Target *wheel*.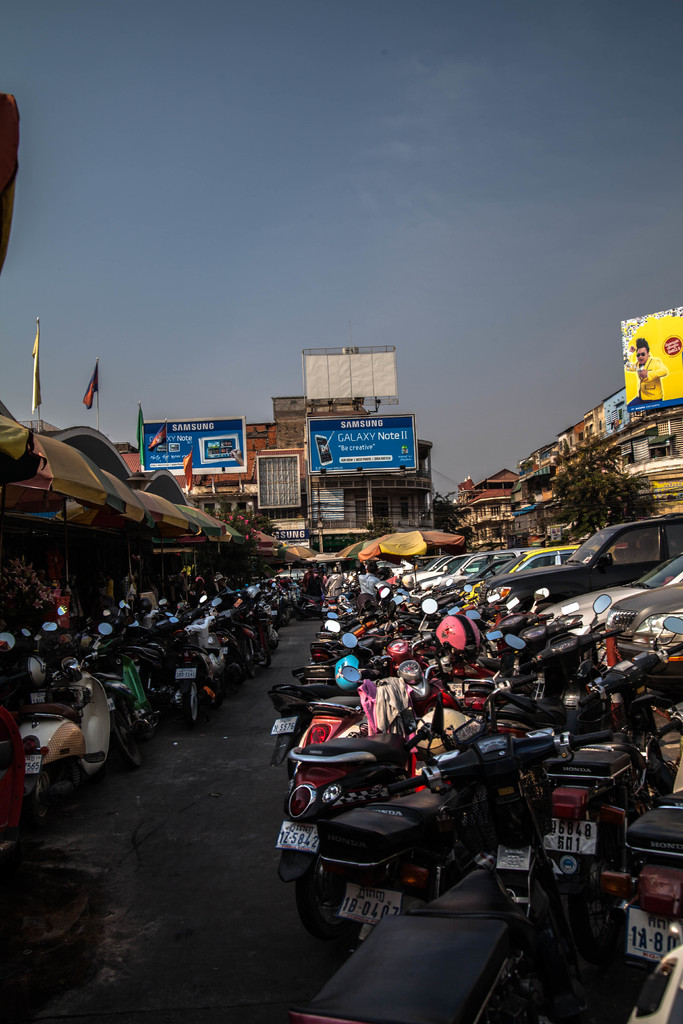
Target region: {"x1": 185, "y1": 684, "x2": 202, "y2": 725}.
